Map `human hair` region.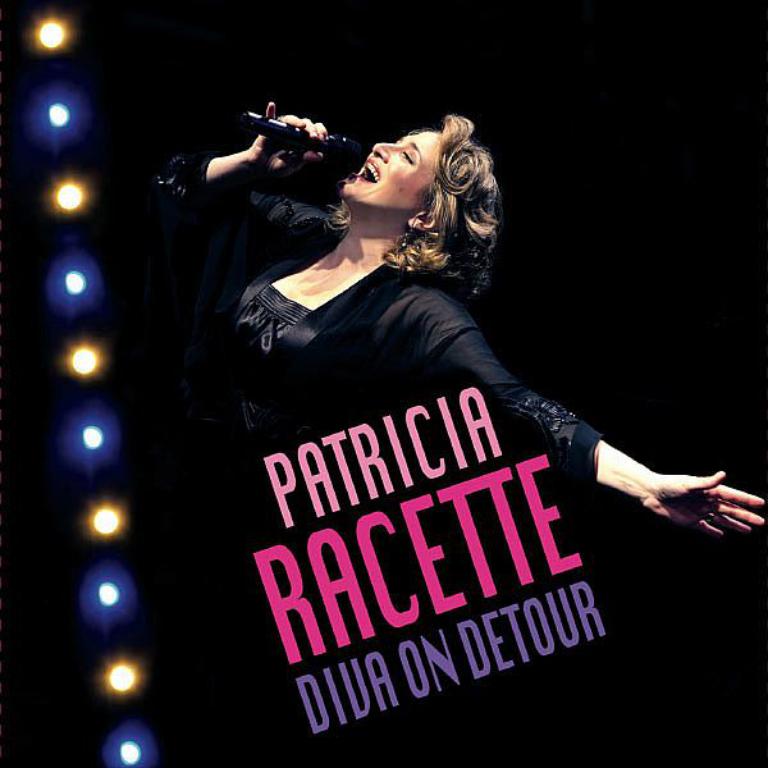
Mapped to left=324, top=113, right=498, bottom=300.
